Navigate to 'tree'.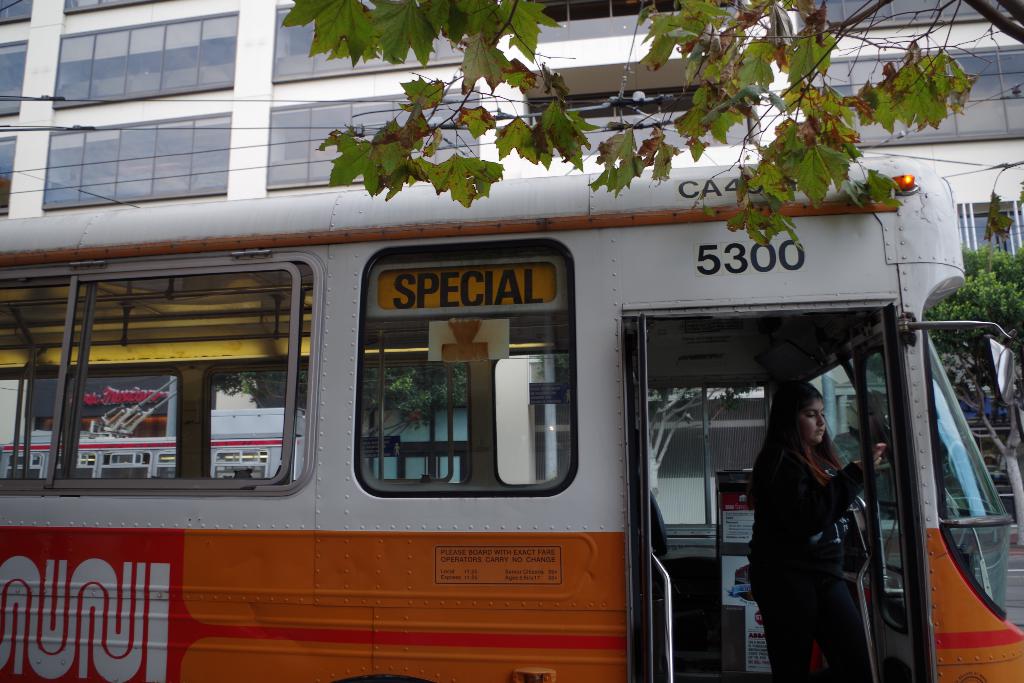
Navigation target: left=924, top=255, right=1023, bottom=539.
